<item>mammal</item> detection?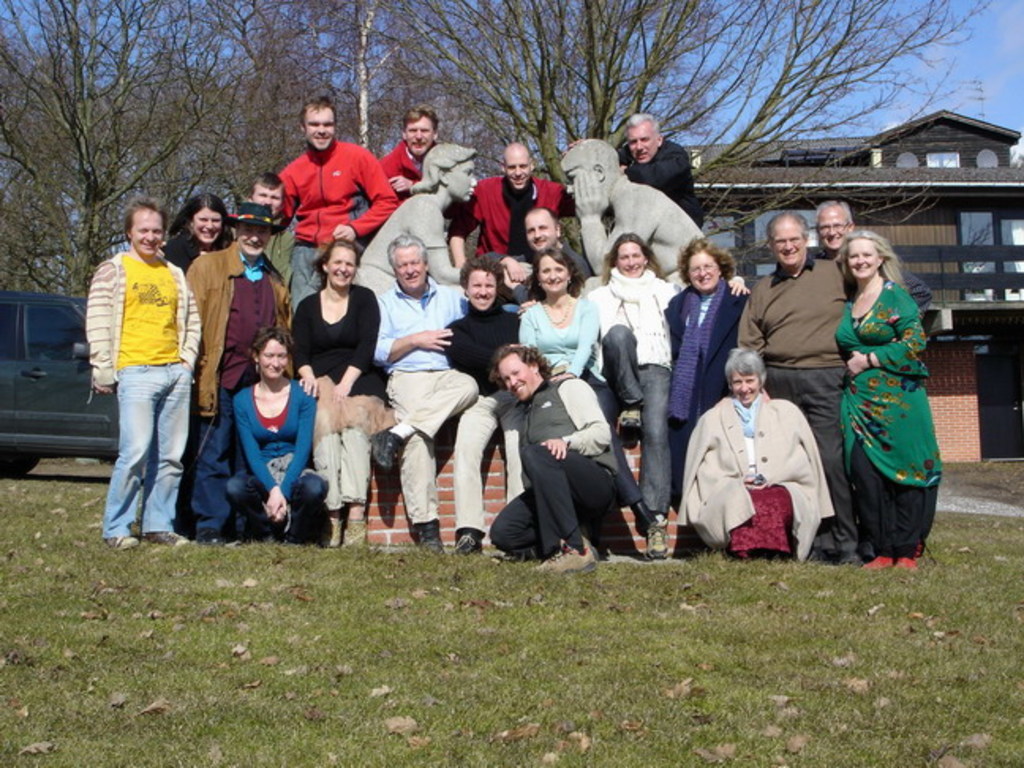
(x1=239, y1=171, x2=296, y2=278)
